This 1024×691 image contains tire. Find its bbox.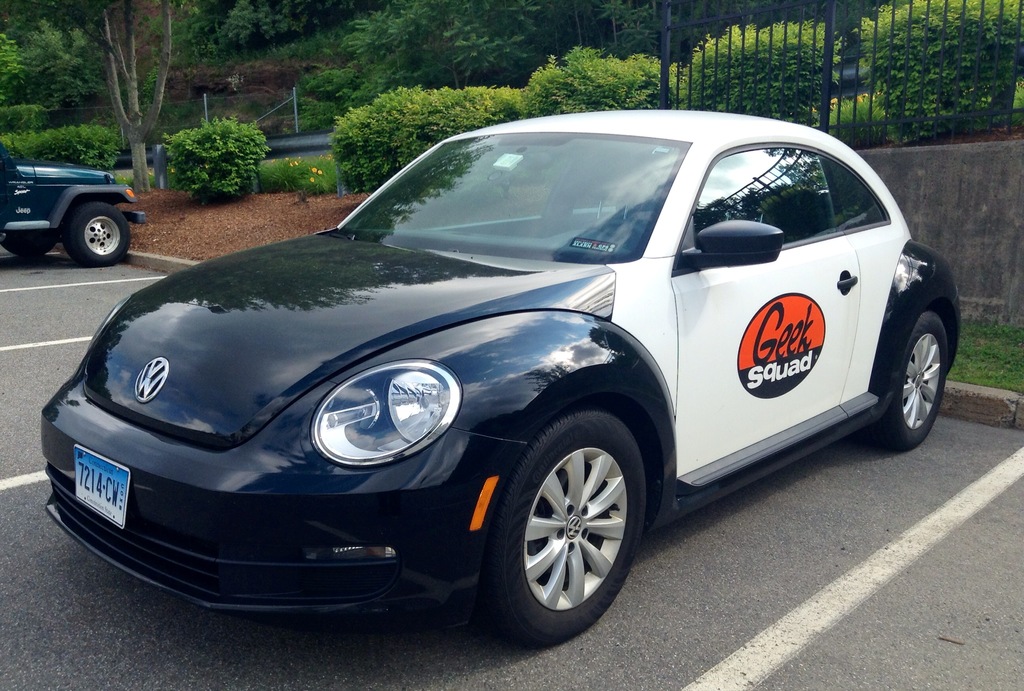
1:240:56:256.
